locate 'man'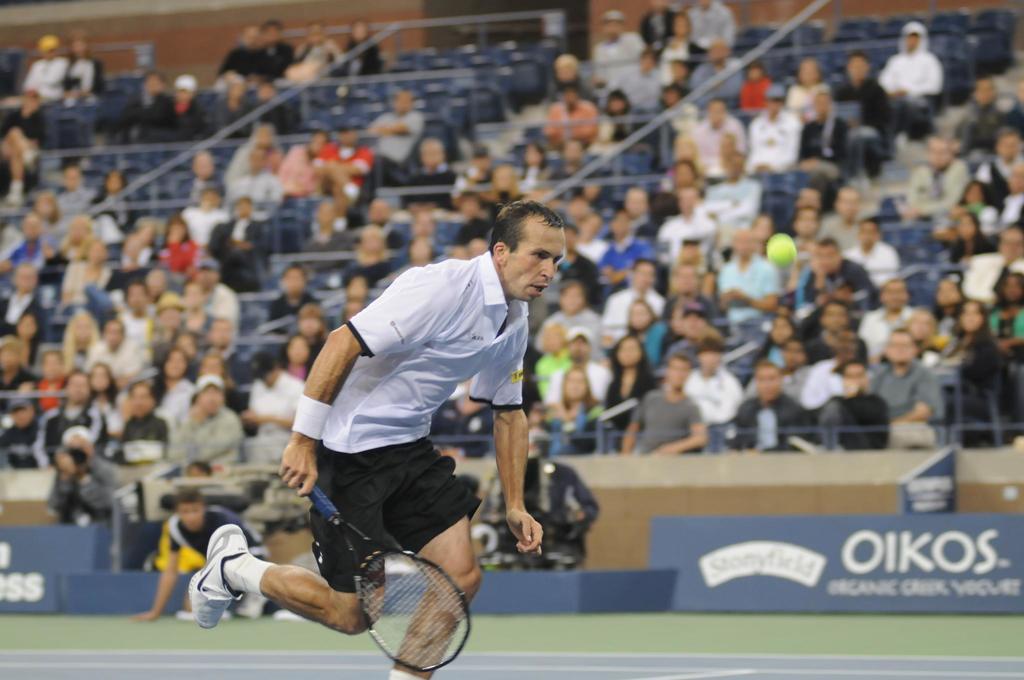
[x1=217, y1=183, x2=593, y2=649]
